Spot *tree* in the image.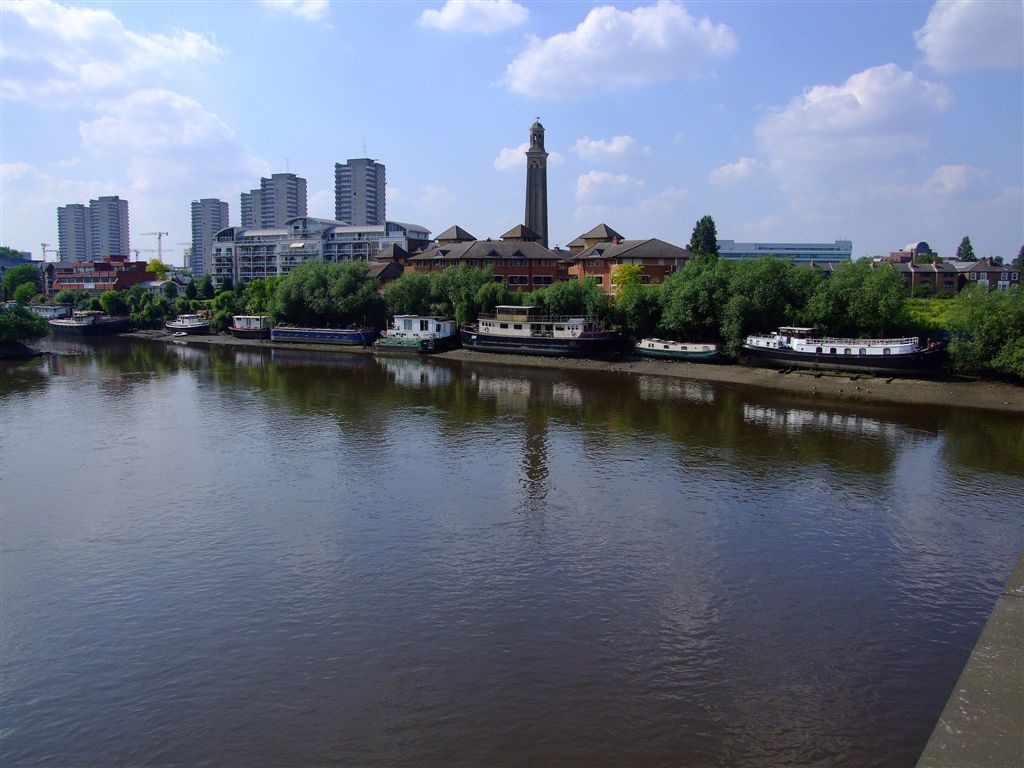
*tree* found at x1=71 y1=298 x2=105 y2=312.
